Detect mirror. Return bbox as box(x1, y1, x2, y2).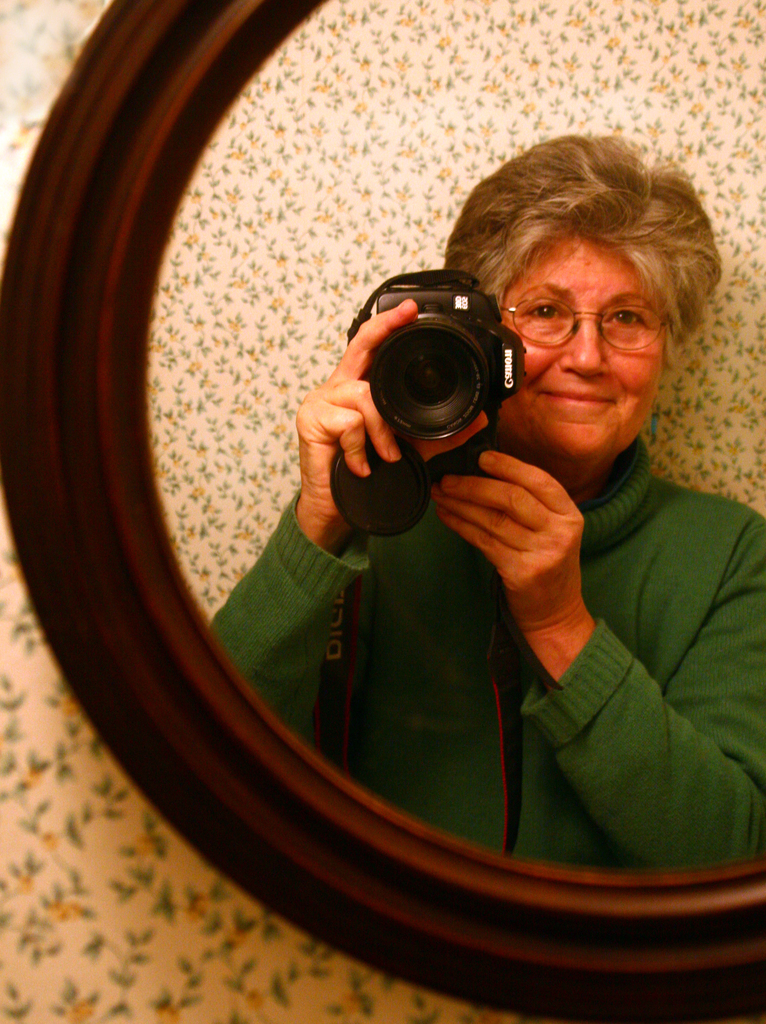
box(142, 0, 765, 895).
